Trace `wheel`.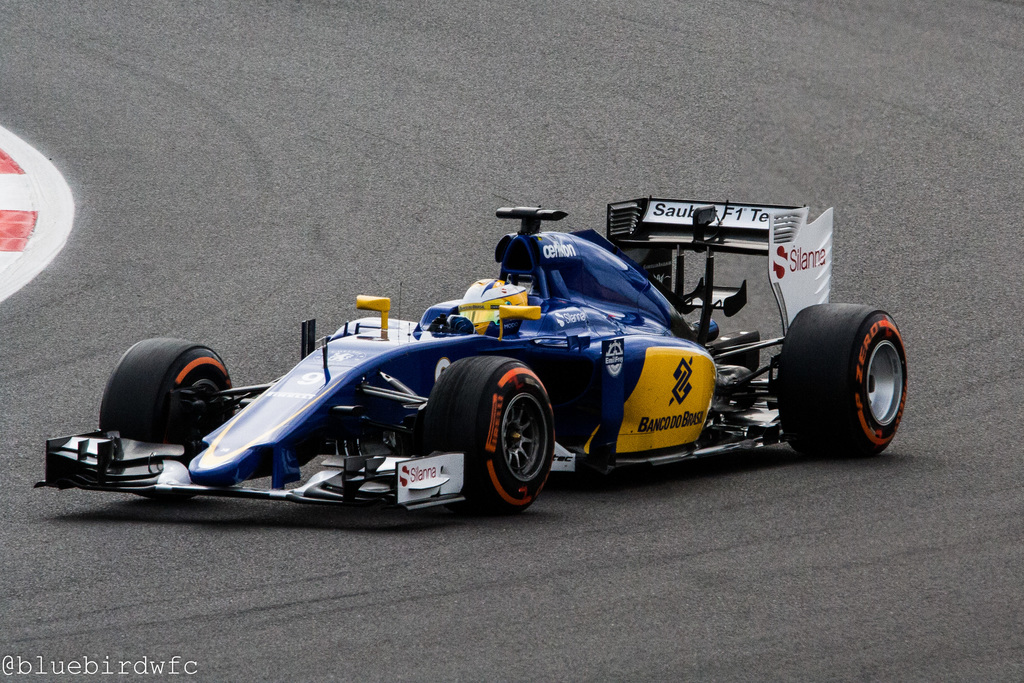
Traced to <region>86, 329, 238, 448</region>.
